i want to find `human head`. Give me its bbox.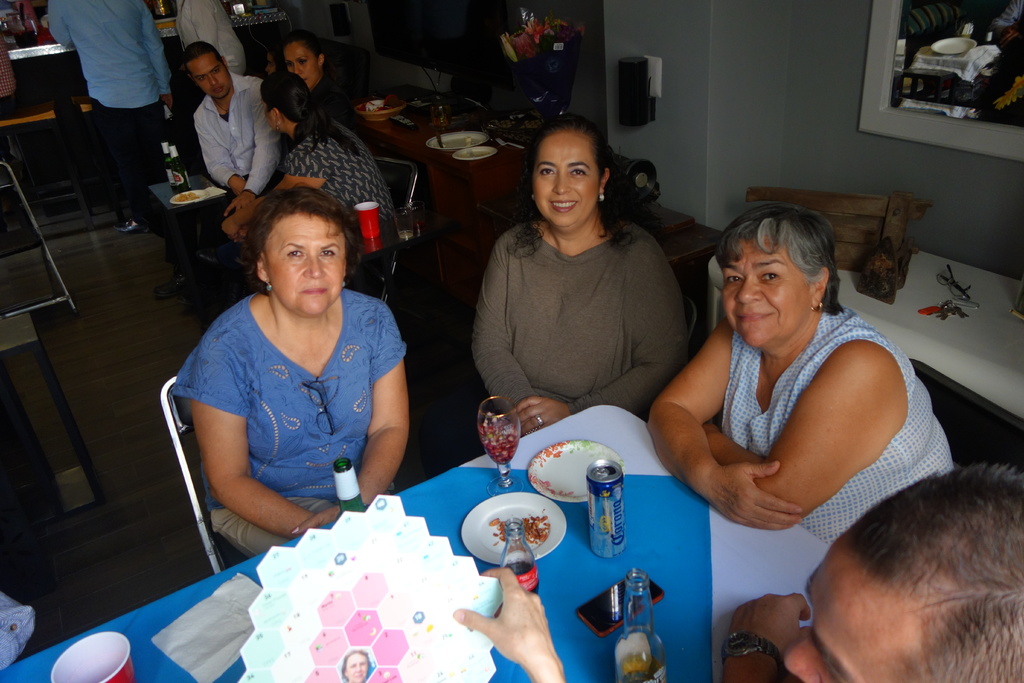
<box>254,186,358,316</box>.
